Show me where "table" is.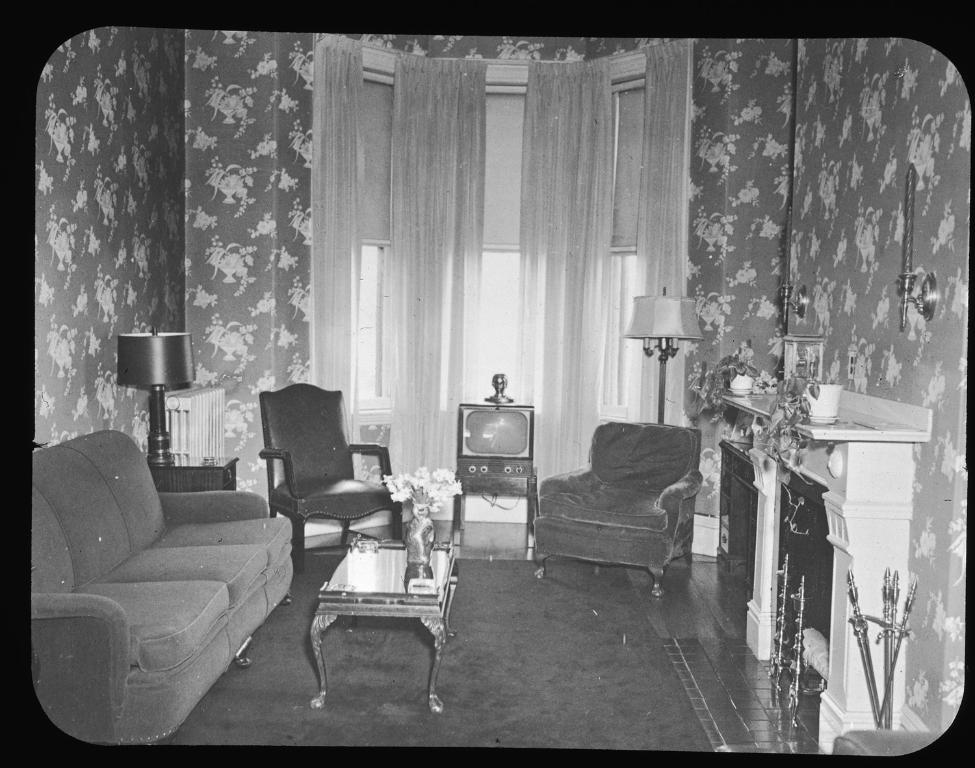
"table" is at <box>153,450,240,493</box>.
